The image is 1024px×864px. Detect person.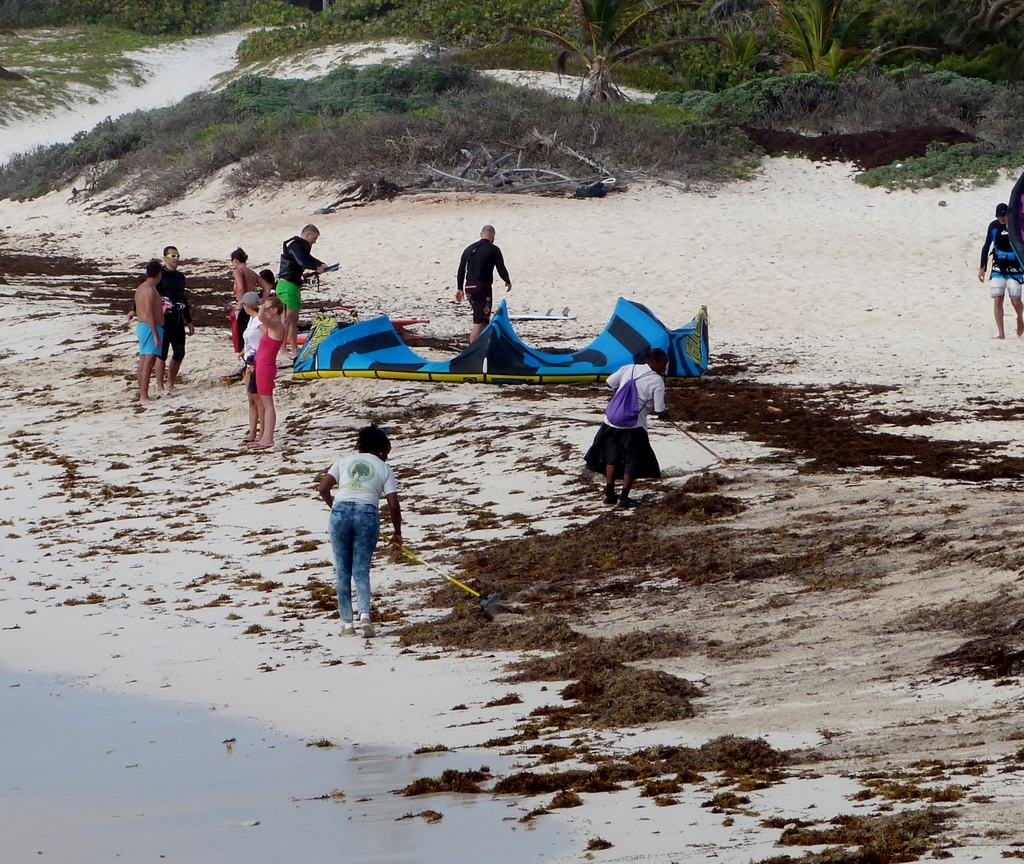
Detection: bbox(977, 205, 1023, 343).
